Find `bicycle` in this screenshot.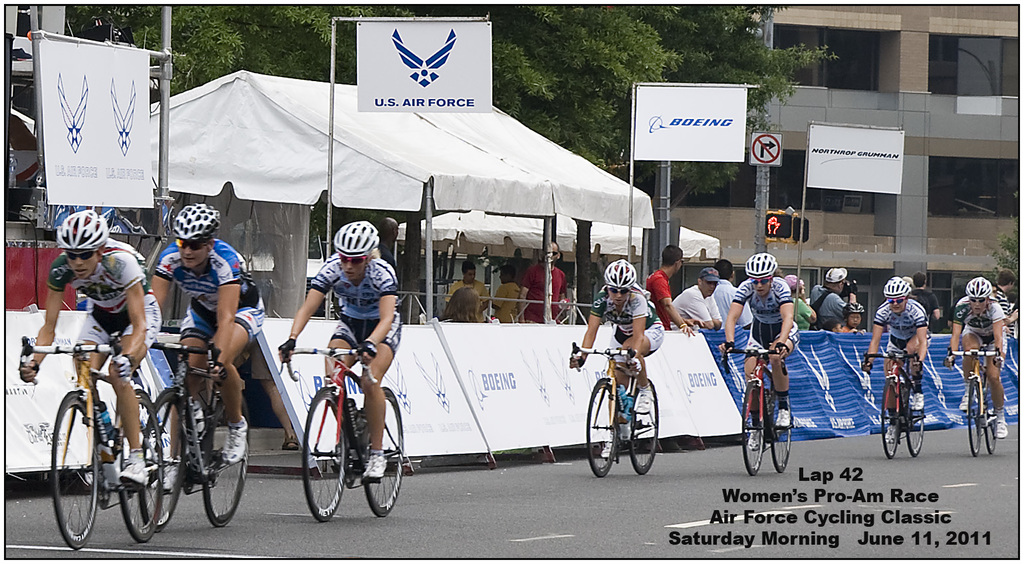
The bounding box for `bicycle` is {"left": 15, "top": 328, "right": 164, "bottom": 552}.
